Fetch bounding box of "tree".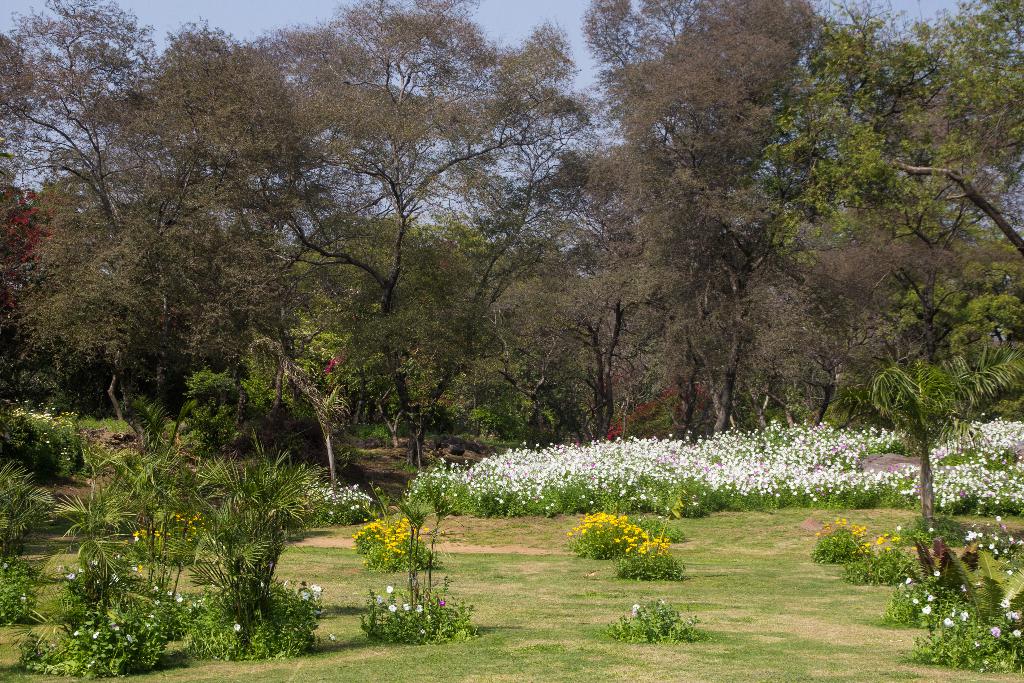
Bbox: box(860, 350, 1023, 534).
